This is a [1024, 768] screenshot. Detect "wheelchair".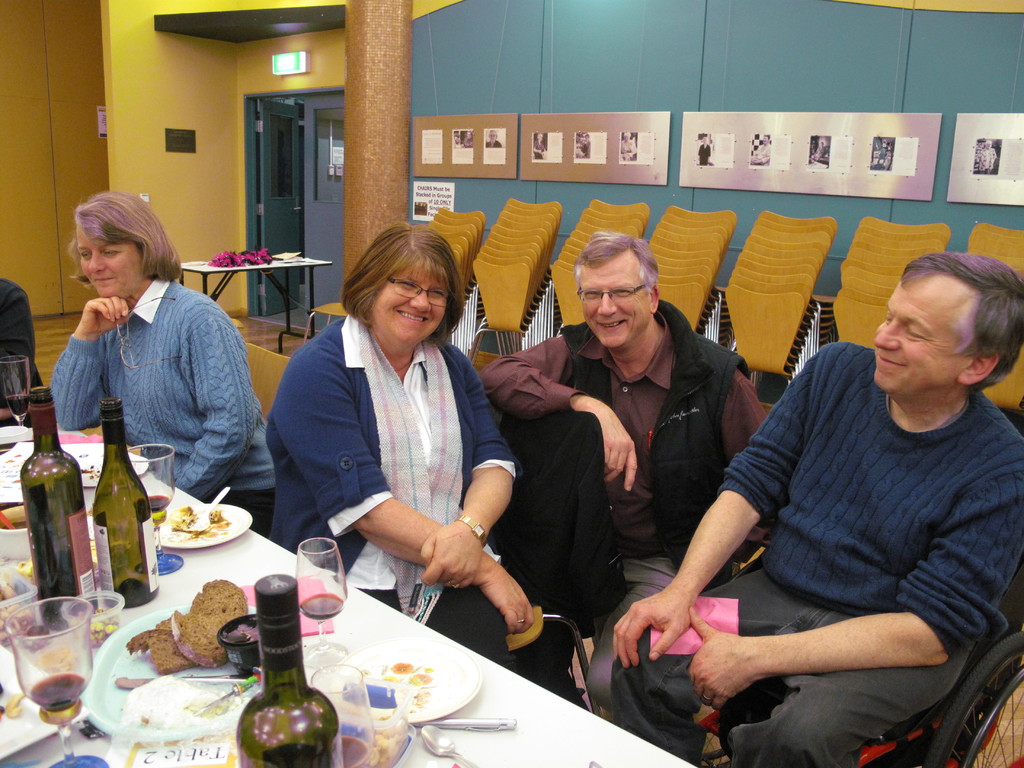
detection(694, 412, 1023, 767).
